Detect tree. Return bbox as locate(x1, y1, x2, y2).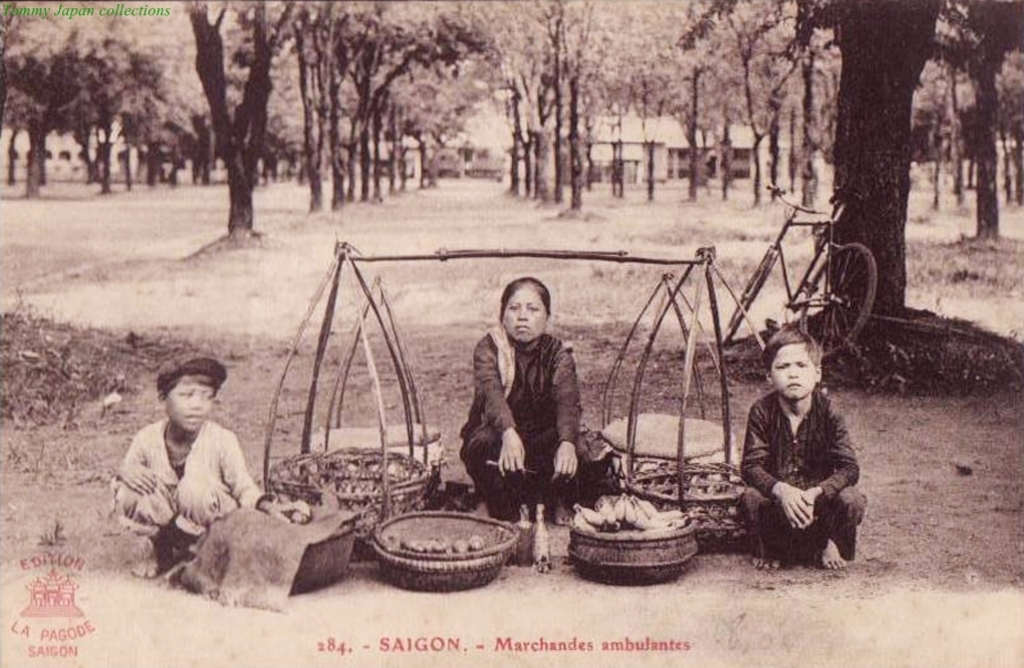
locate(654, 56, 717, 200).
